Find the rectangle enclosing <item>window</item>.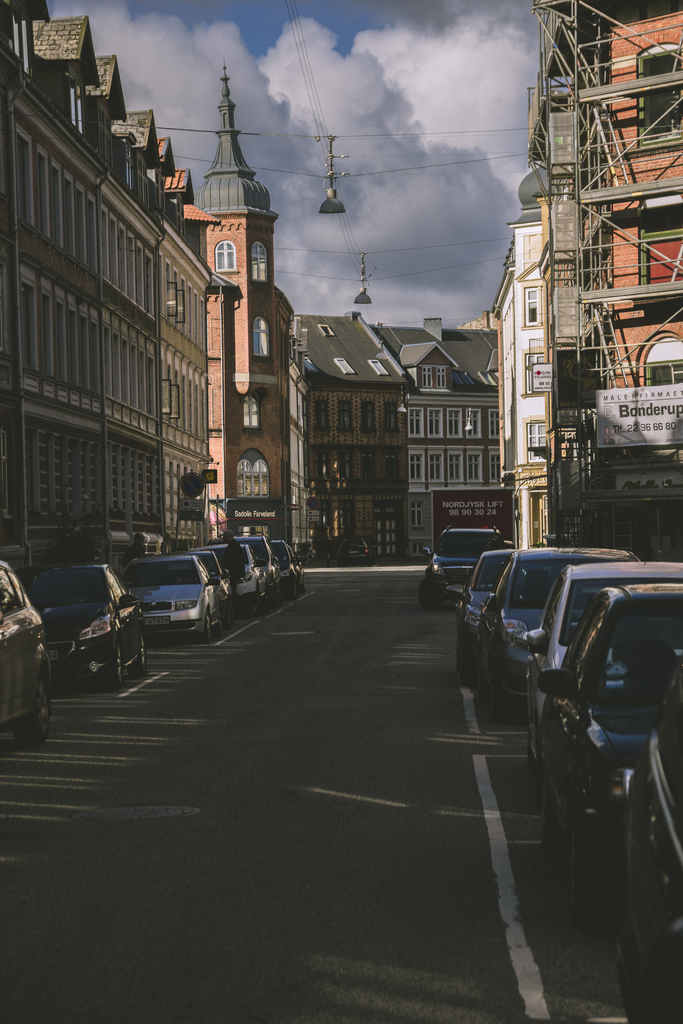
x1=448, y1=409, x2=462, y2=438.
